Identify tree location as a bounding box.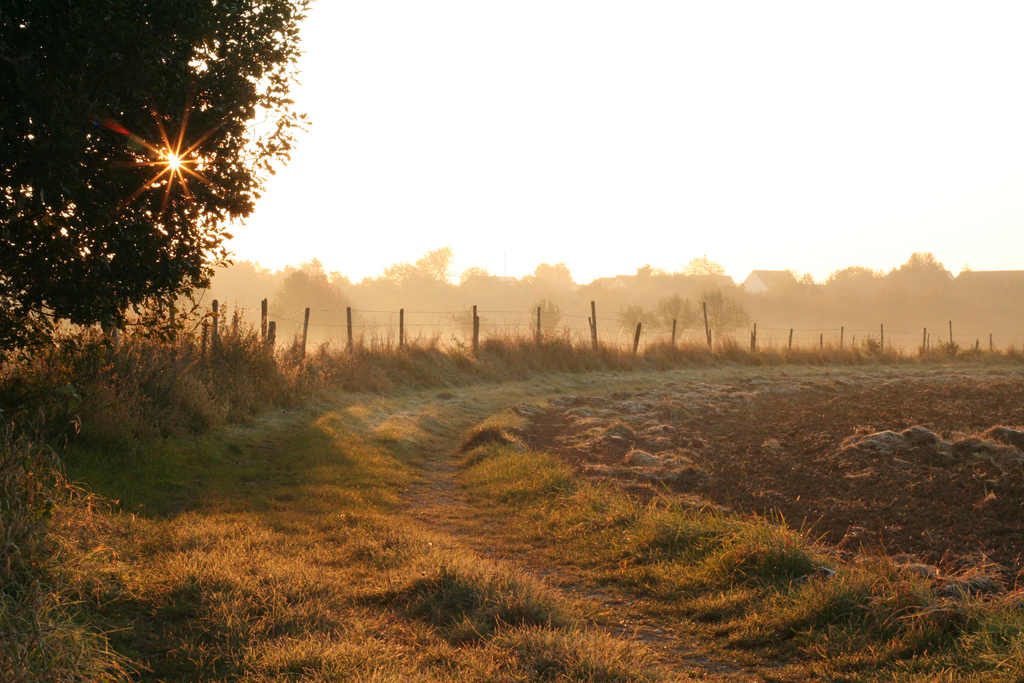
detection(0, 0, 312, 368).
